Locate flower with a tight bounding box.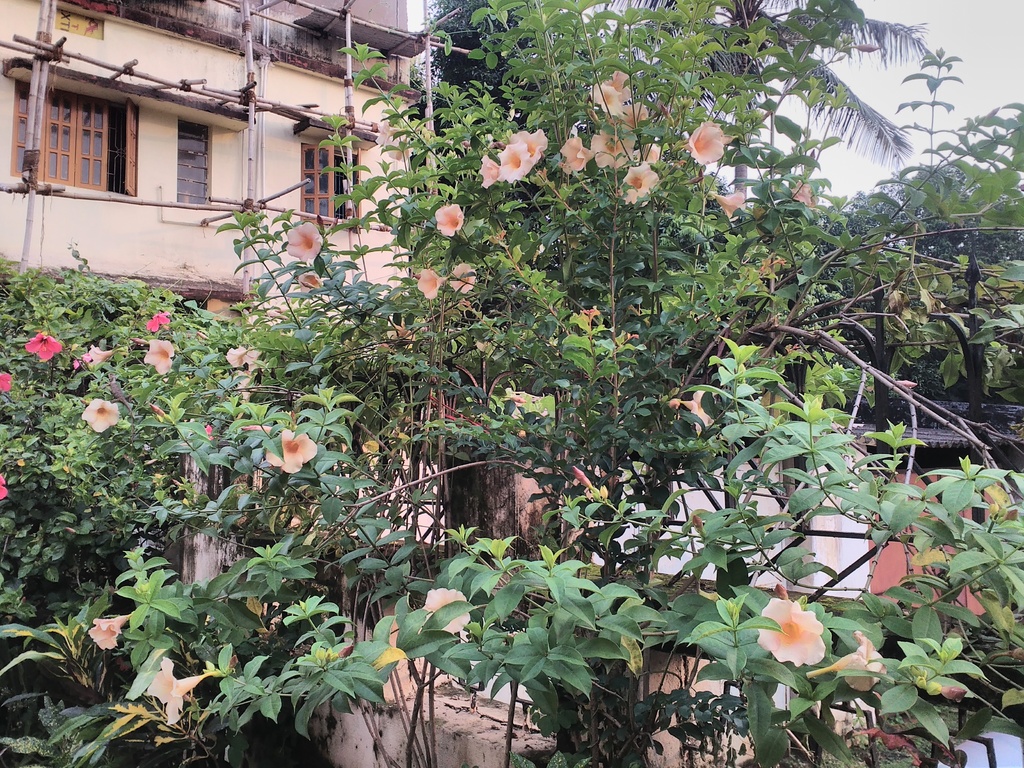
(614, 164, 659, 206).
